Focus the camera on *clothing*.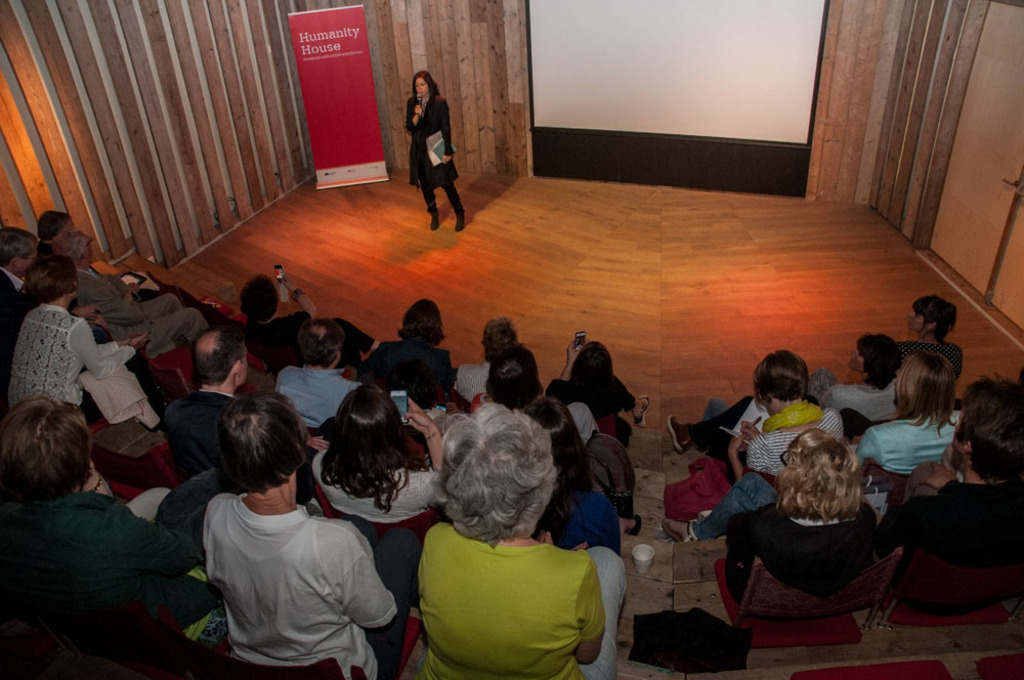
Focus region: bbox=(379, 321, 442, 384).
